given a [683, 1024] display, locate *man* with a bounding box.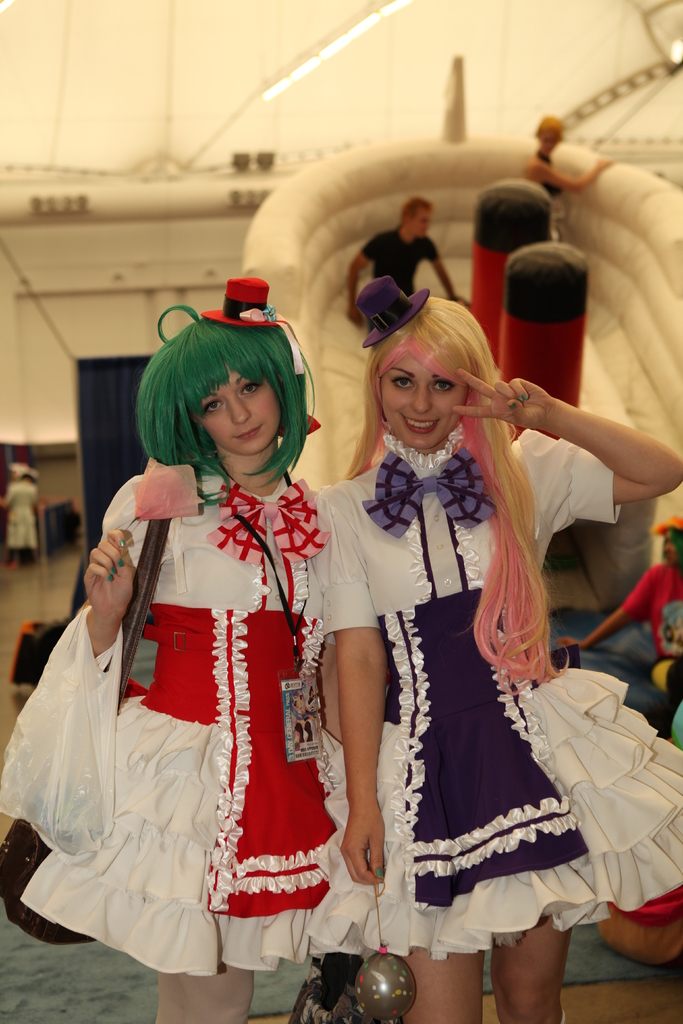
Located: 347/193/479/331.
